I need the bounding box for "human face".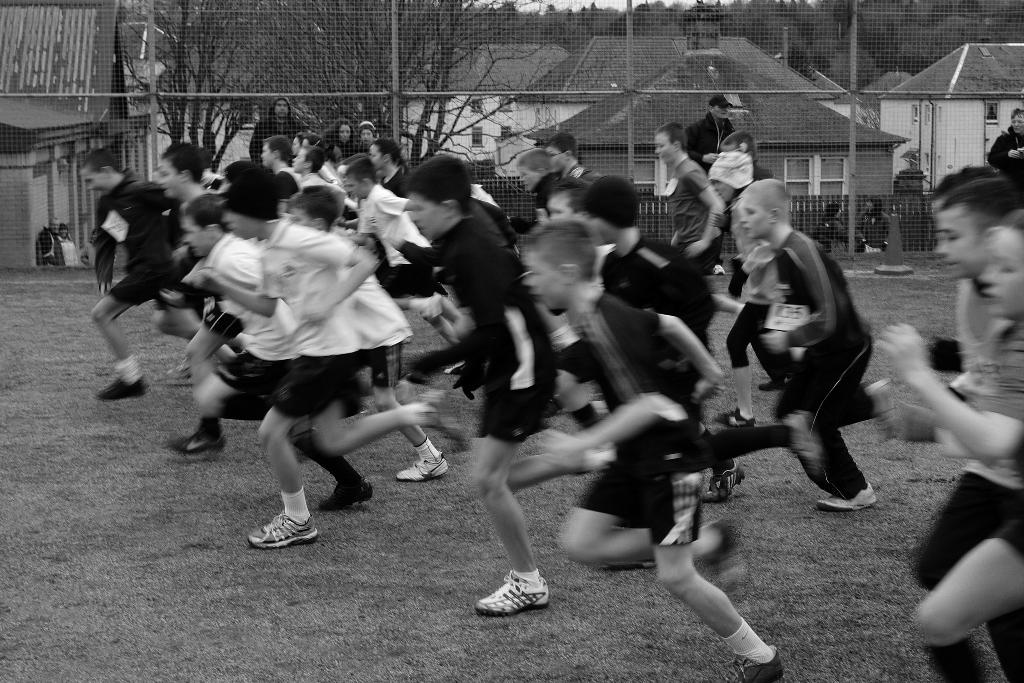
Here it is: [left=154, top=159, right=181, bottom=199].
